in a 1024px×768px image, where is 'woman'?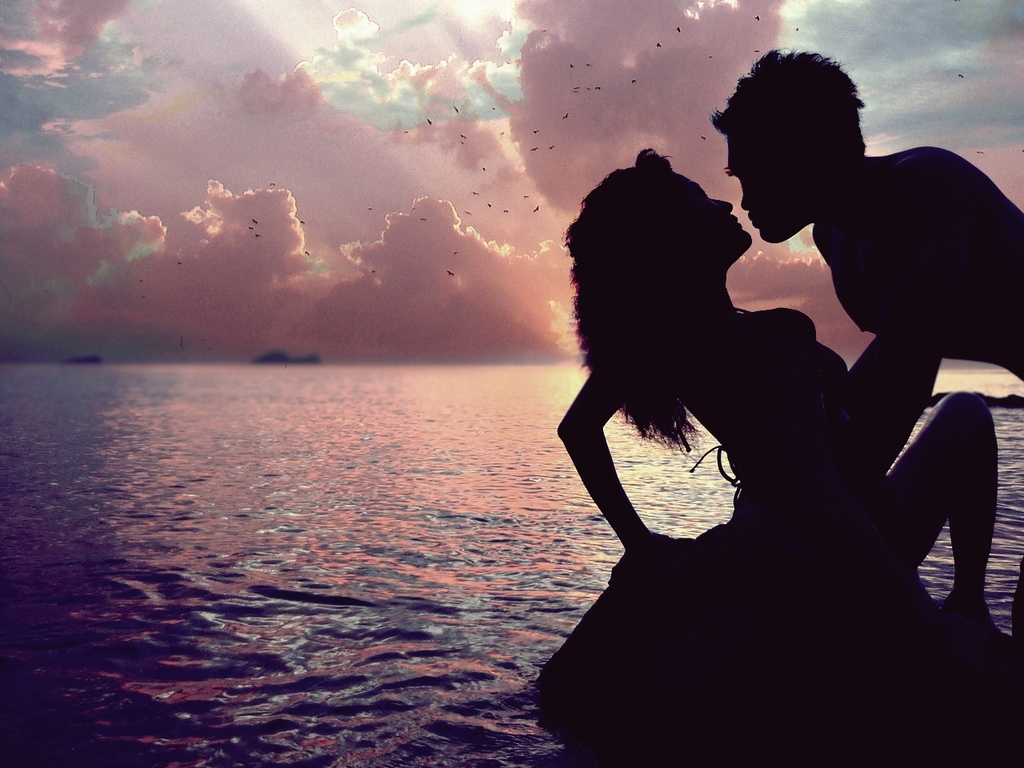
[left=546, top=138, right=999, bottom=634].
